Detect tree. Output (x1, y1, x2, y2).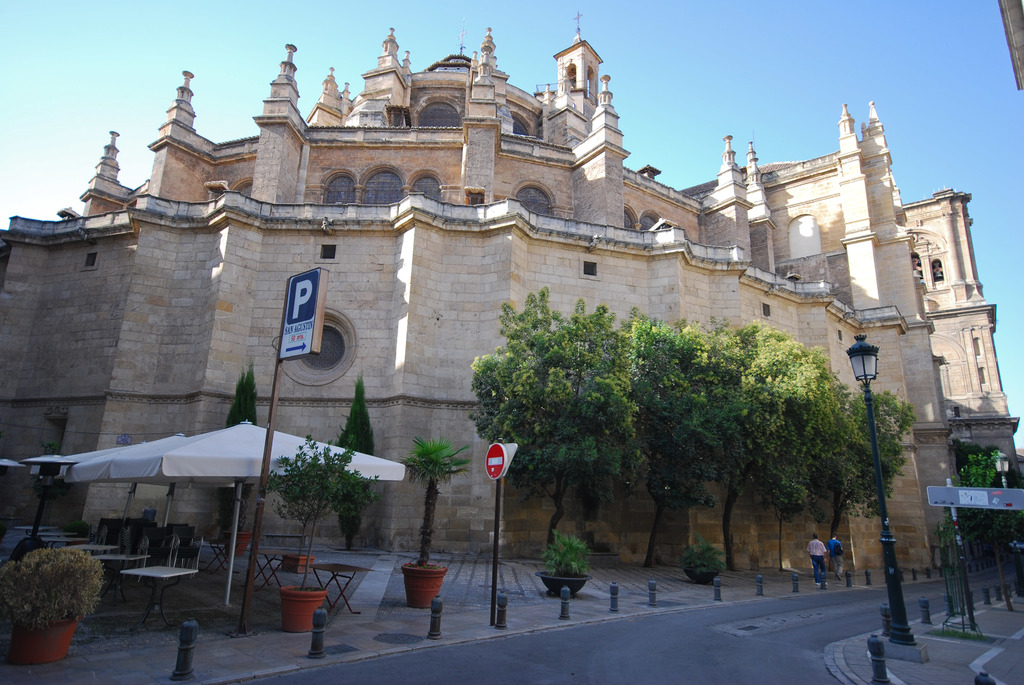
(340, 379, 385, 501).
